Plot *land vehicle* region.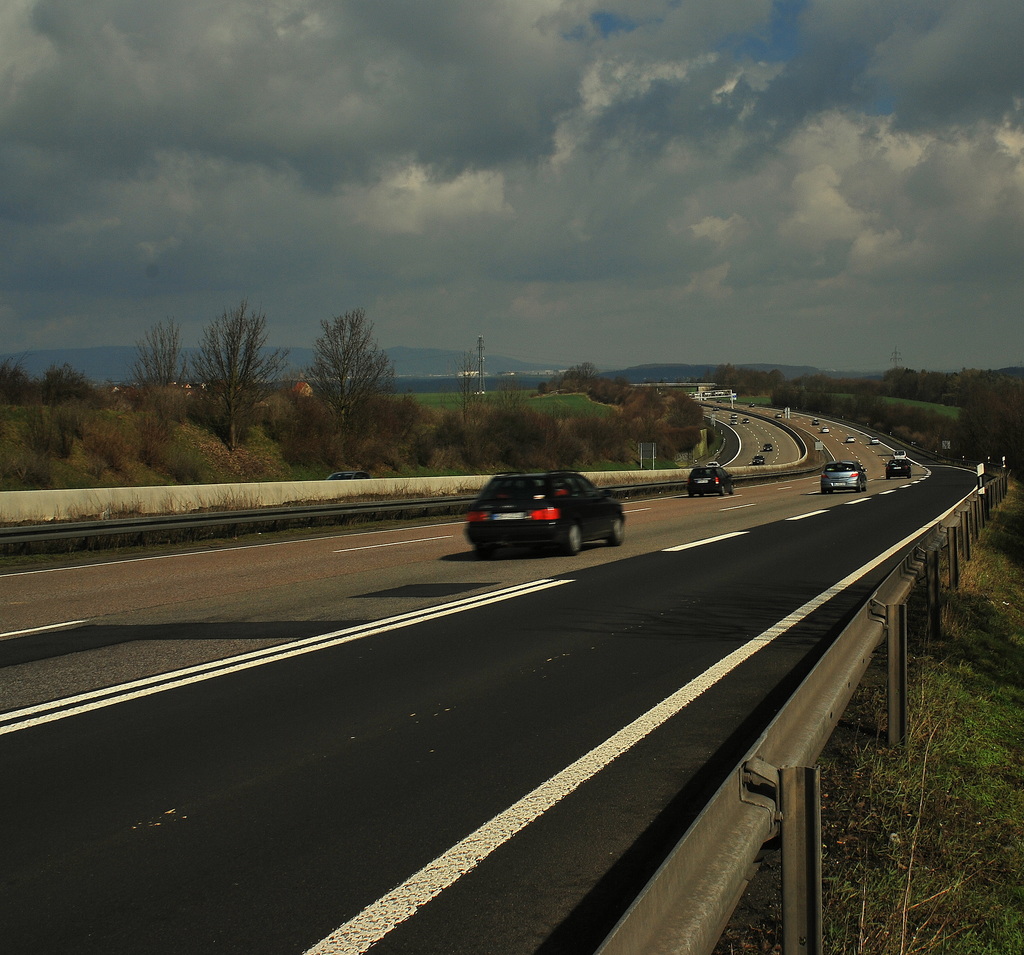
Plotted at box(730, 412, 739, 420).
